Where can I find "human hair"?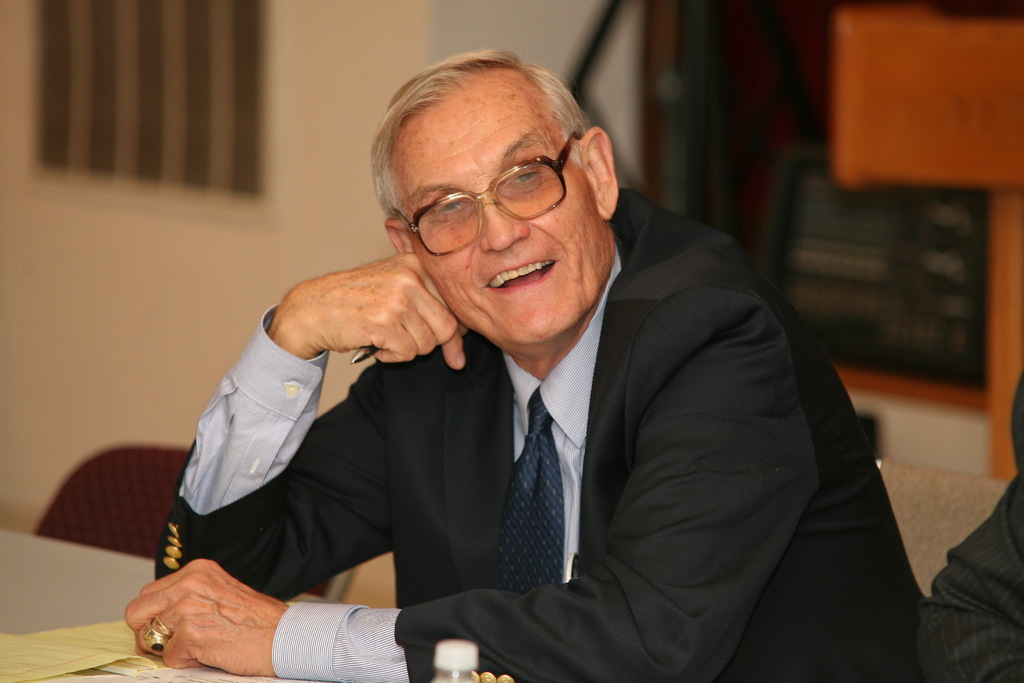
You can find it at 356, 66, 606, 202.
